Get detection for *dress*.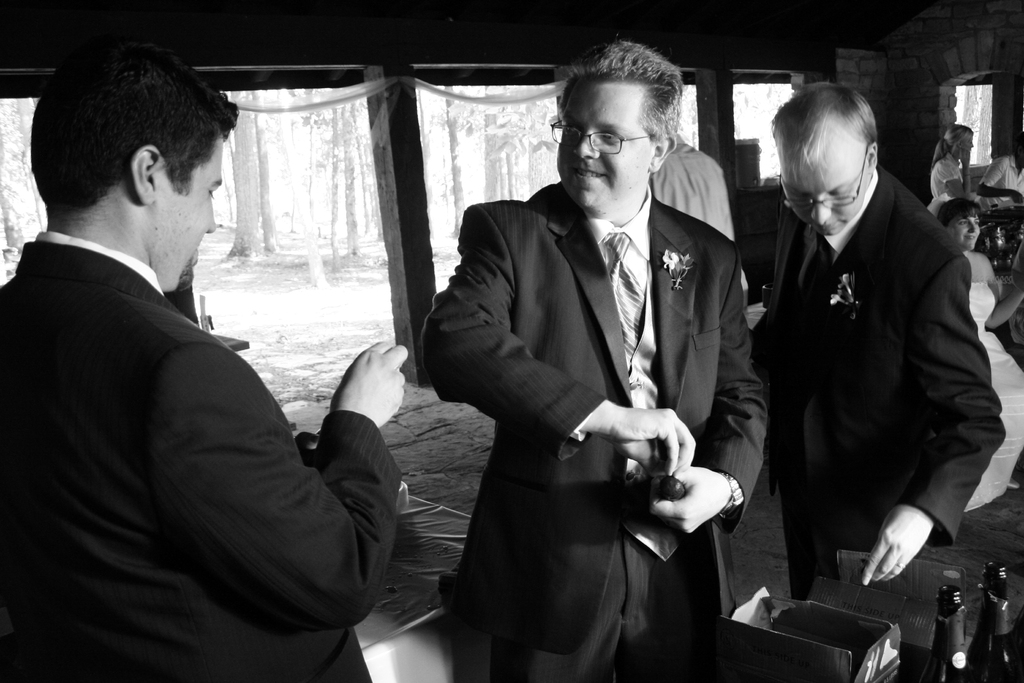
Detection: region(924, 161, 960, 222).
